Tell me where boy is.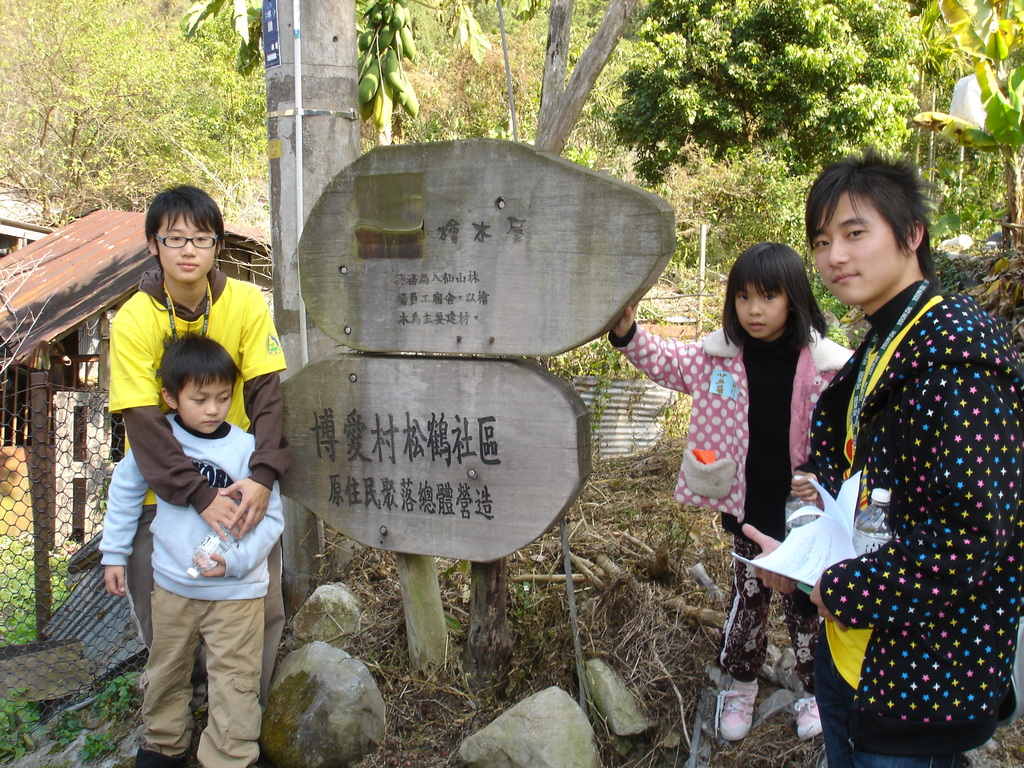
boy is at detection(93, 284, 290, 755).
